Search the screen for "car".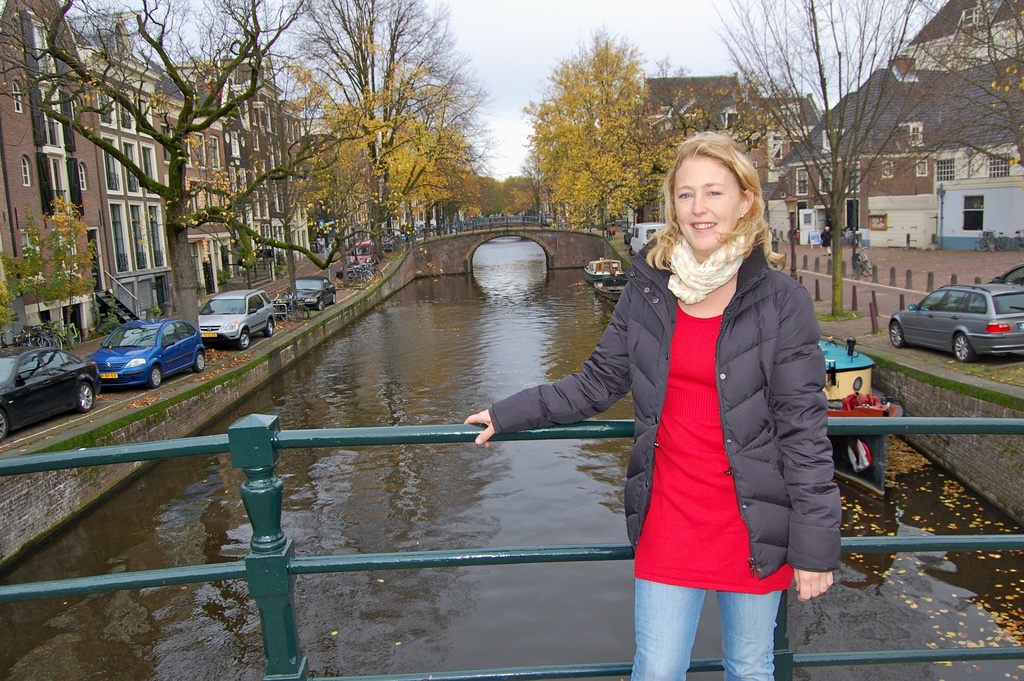
Found at 889, 275, 1017, 358.
